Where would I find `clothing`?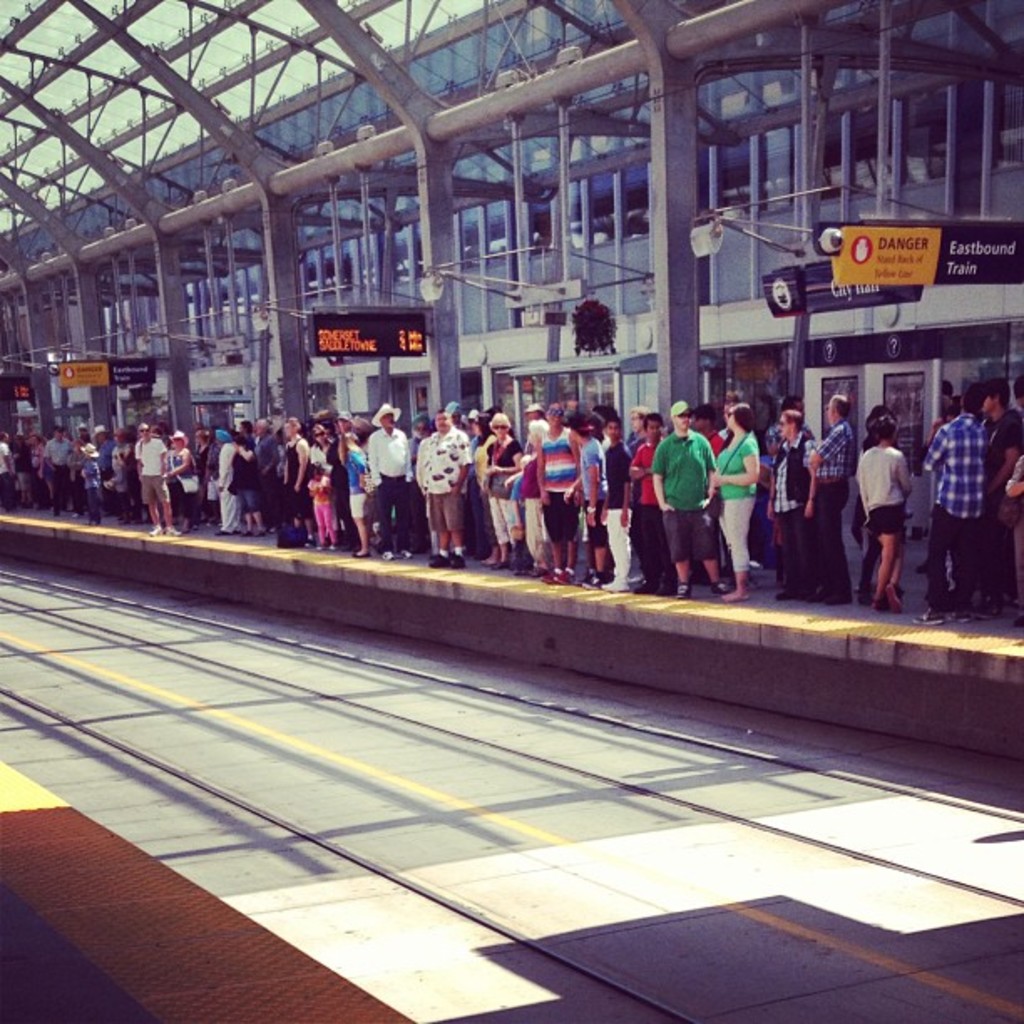
At crop(49, 437, 69, 510).
